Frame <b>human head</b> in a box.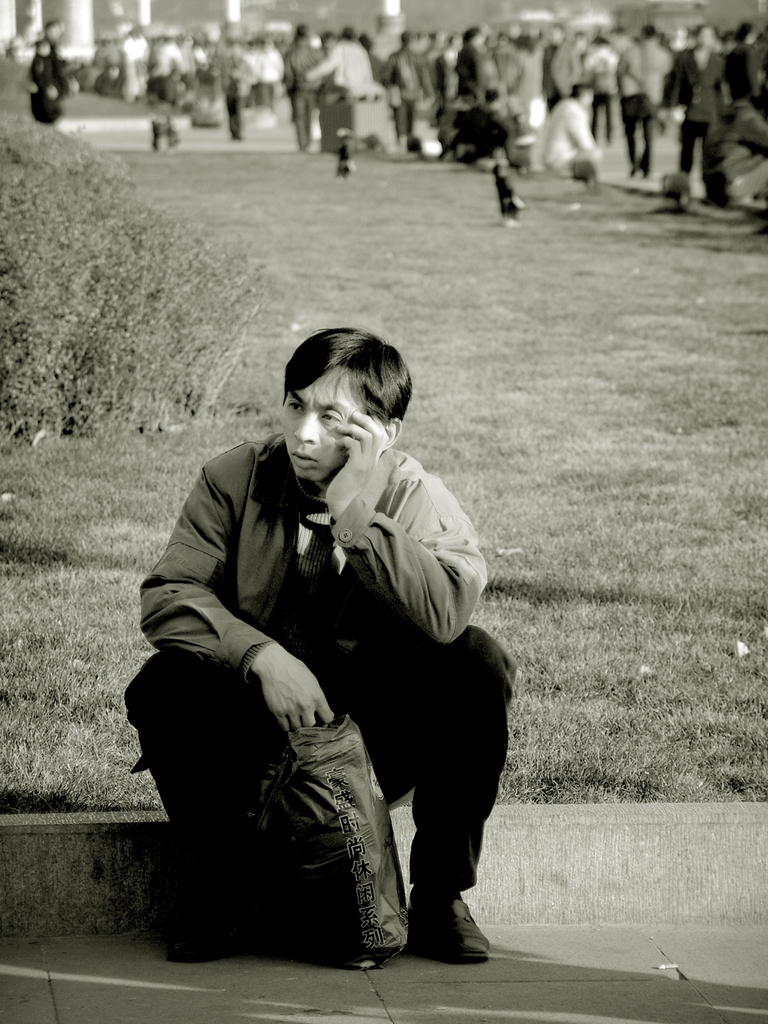
697, 23, 716, 51.
